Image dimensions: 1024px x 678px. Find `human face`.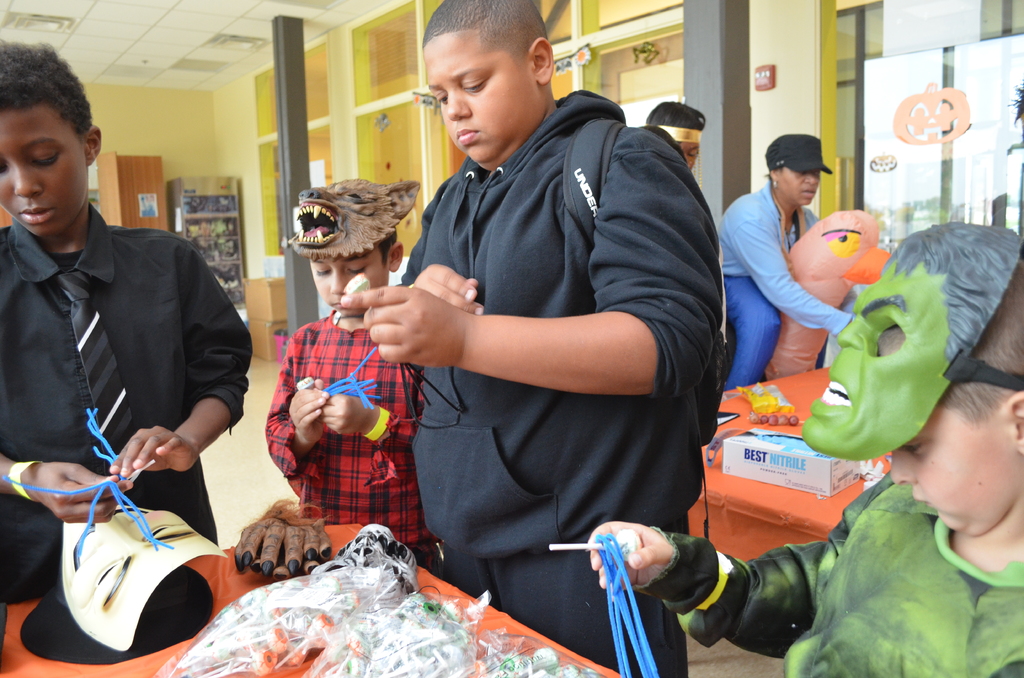
rect(62, 503, 227, 647).
